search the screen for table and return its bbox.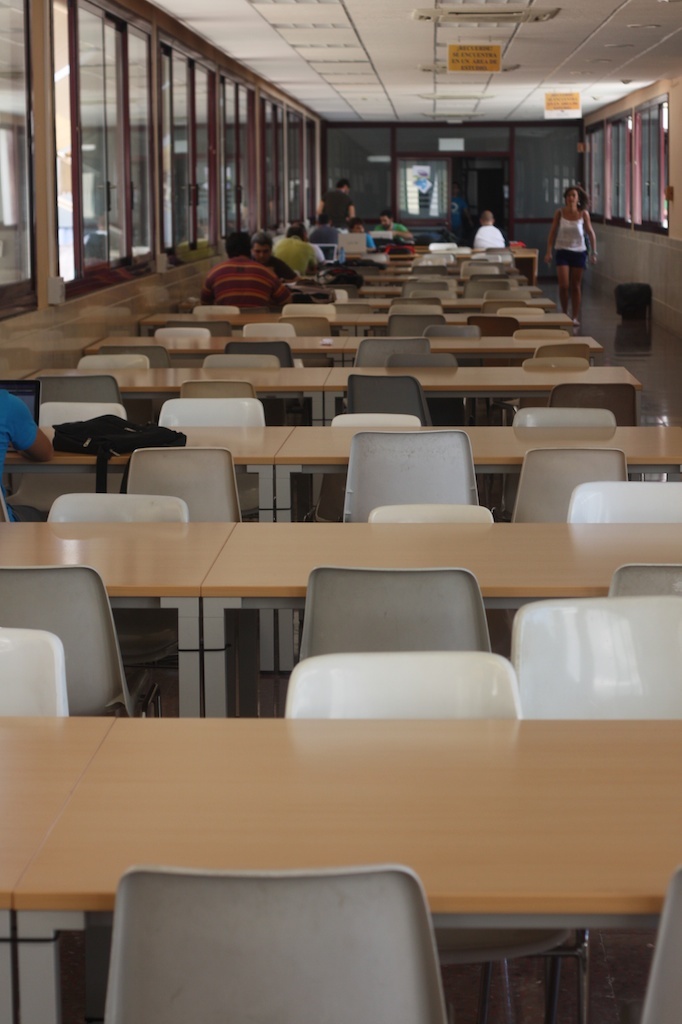
Found: bbox=(202, 508, 681, 715).
